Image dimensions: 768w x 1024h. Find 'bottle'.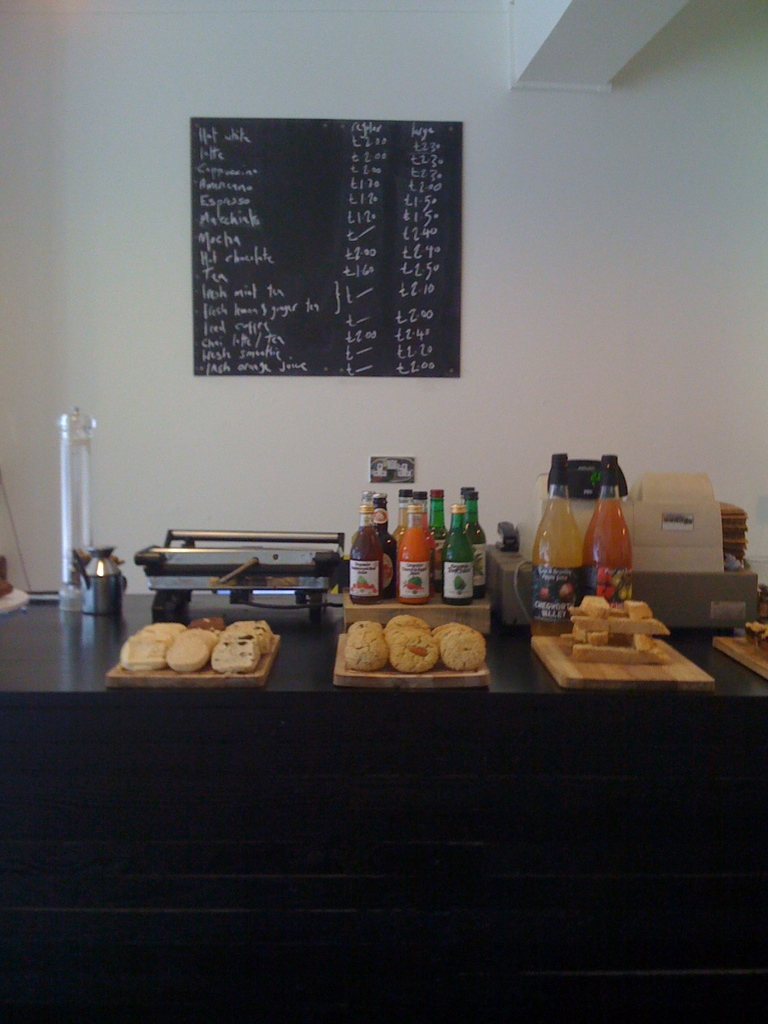
369,492,401,598.
